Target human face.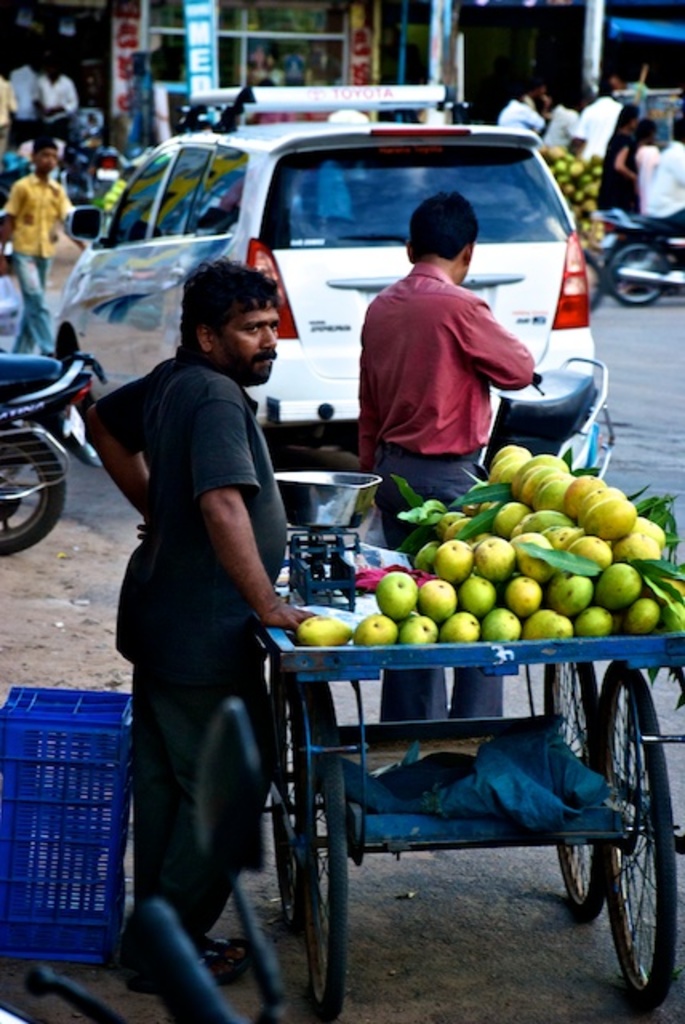
Target region: region(35, 144, 58, 173).
